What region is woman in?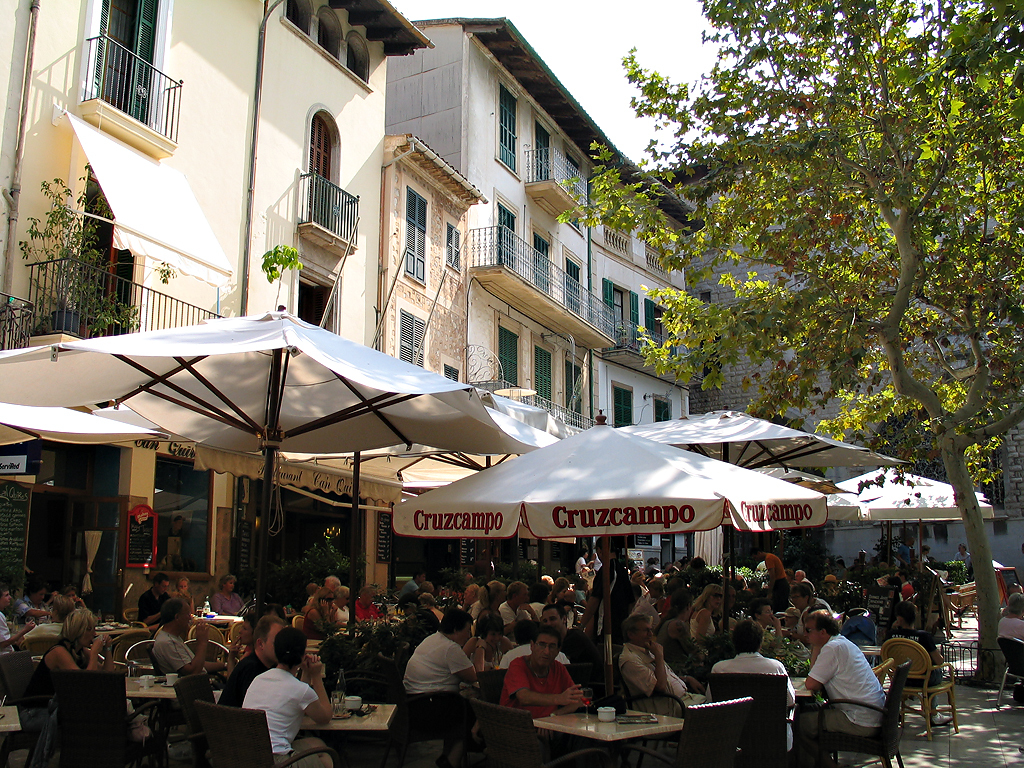
left=887, top=577, right=904, bottom=605.
